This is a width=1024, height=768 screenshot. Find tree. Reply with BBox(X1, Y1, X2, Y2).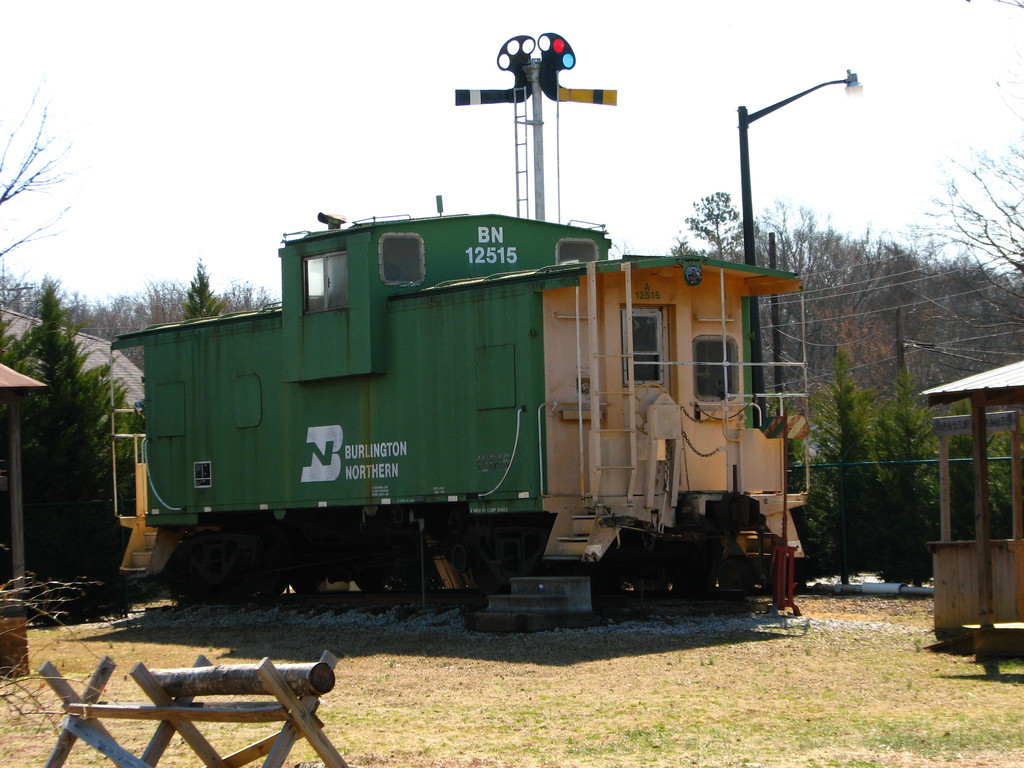
BBox(0, 82, 83, 262).
